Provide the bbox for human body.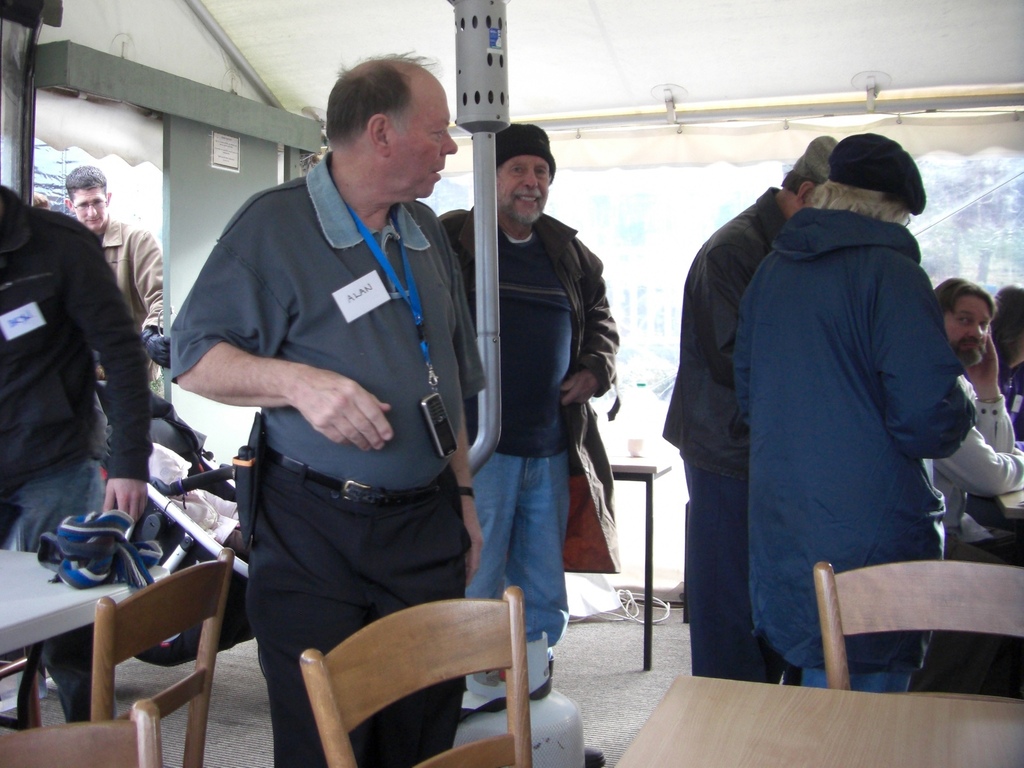
rect(430, 127, 624, 644).
